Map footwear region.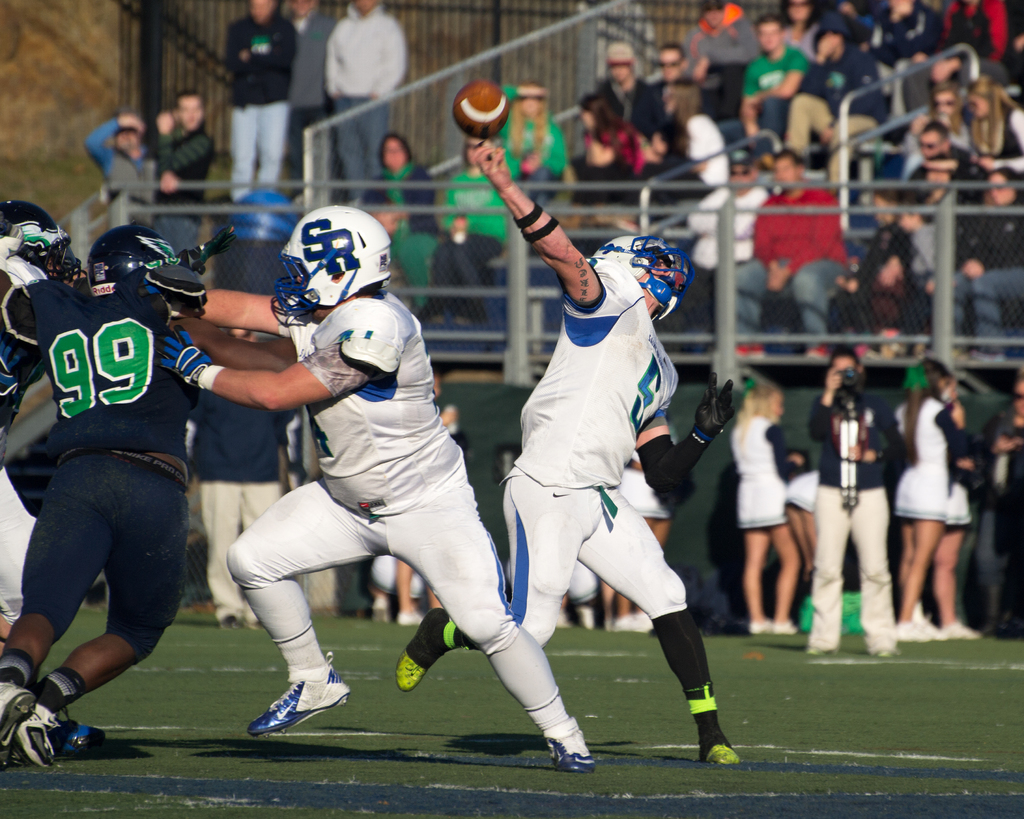
Mapped to [540, 715, 600, 775].
